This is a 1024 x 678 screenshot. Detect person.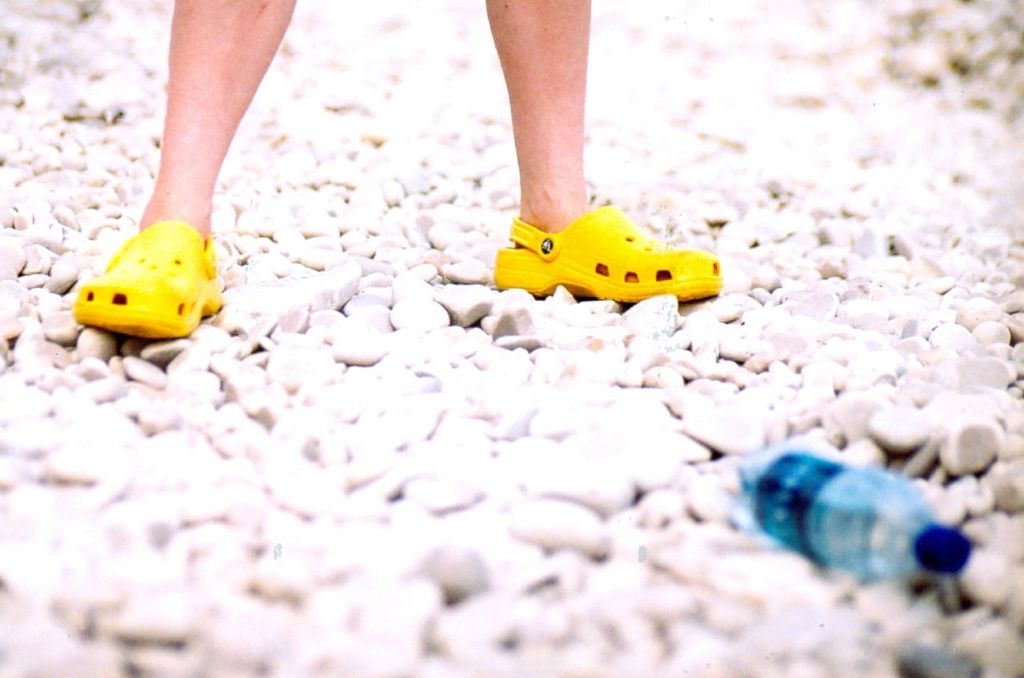
pyautogui.locateOnScreen(59, 0, 729, 321).
